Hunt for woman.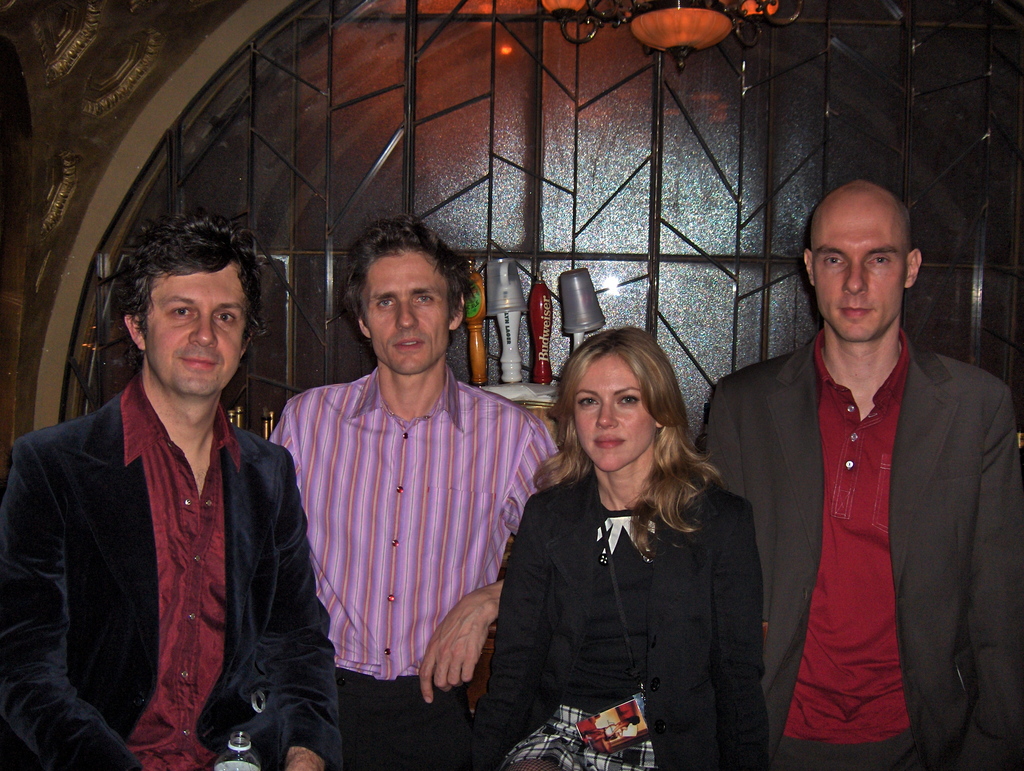
Hunted down at box(461, 327, 772, 770).
